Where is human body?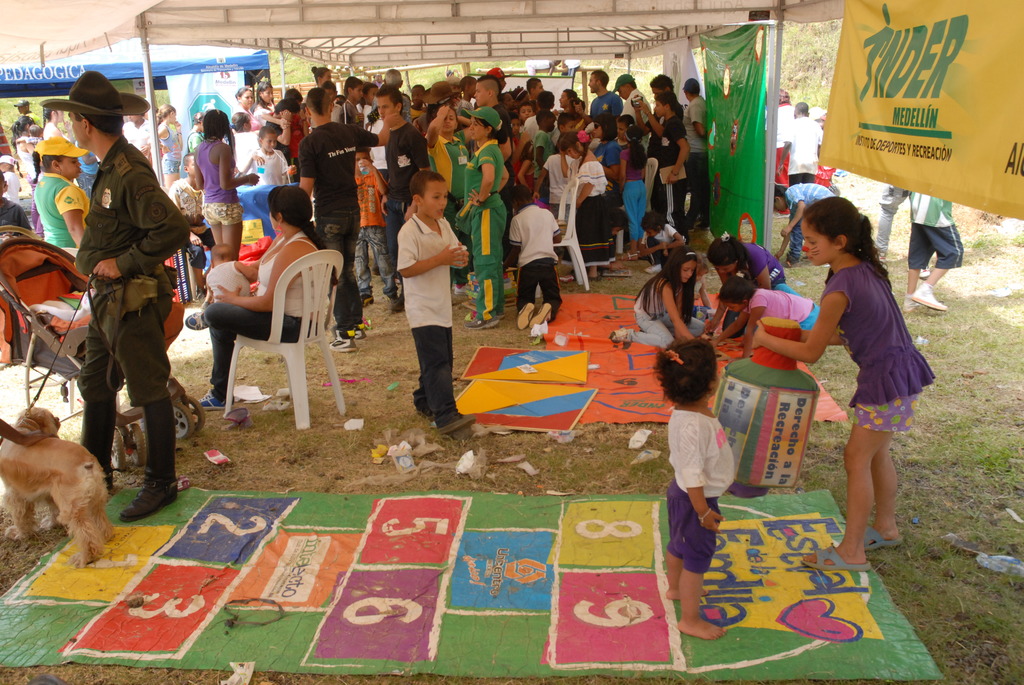
bbox=[776, 116, 823, 185].
